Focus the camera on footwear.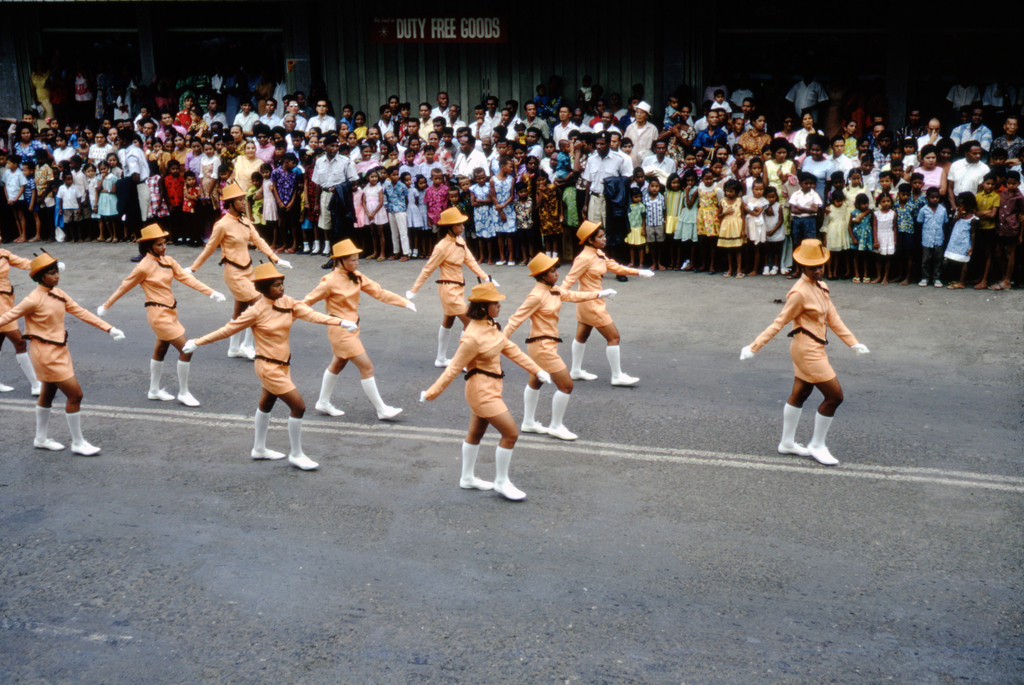
Focus region: bbox=(943, 282, 969, 291).
